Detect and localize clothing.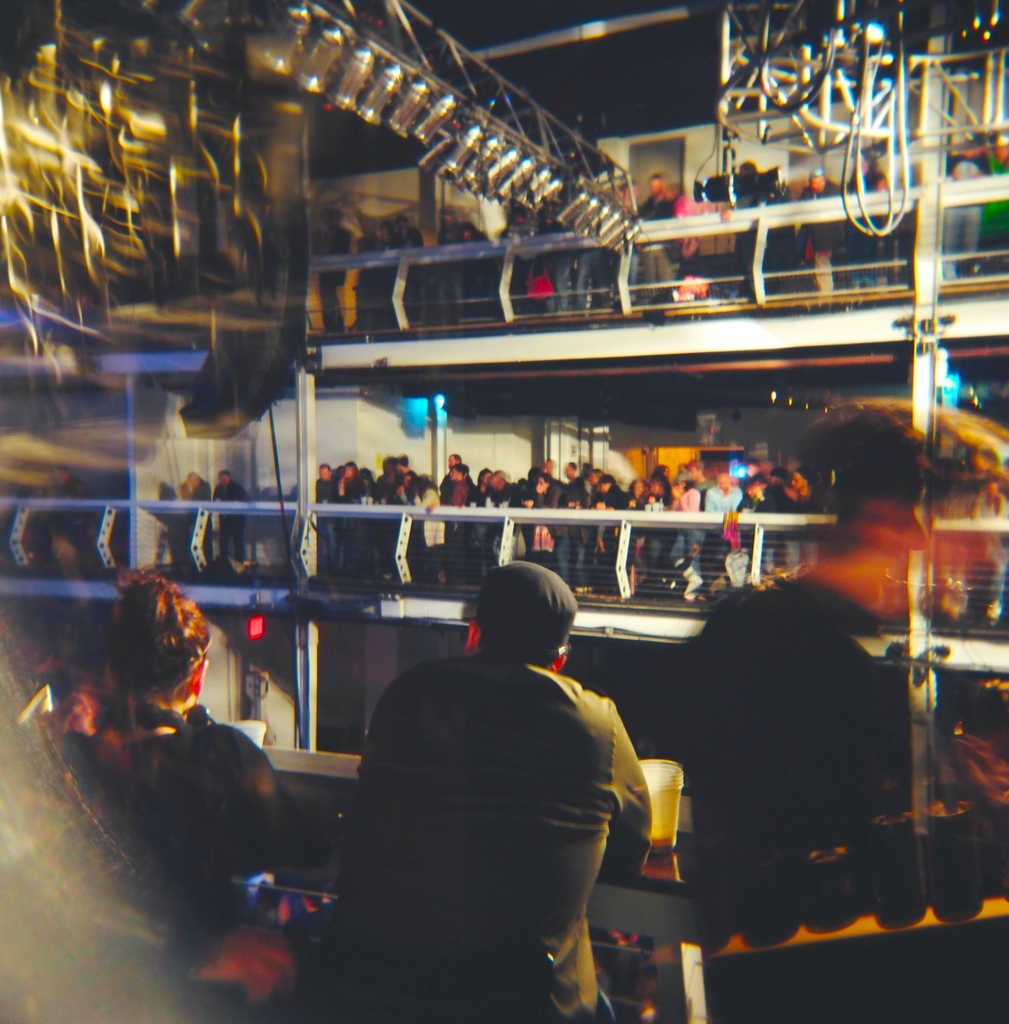
Localized at 64 703 309 911.
